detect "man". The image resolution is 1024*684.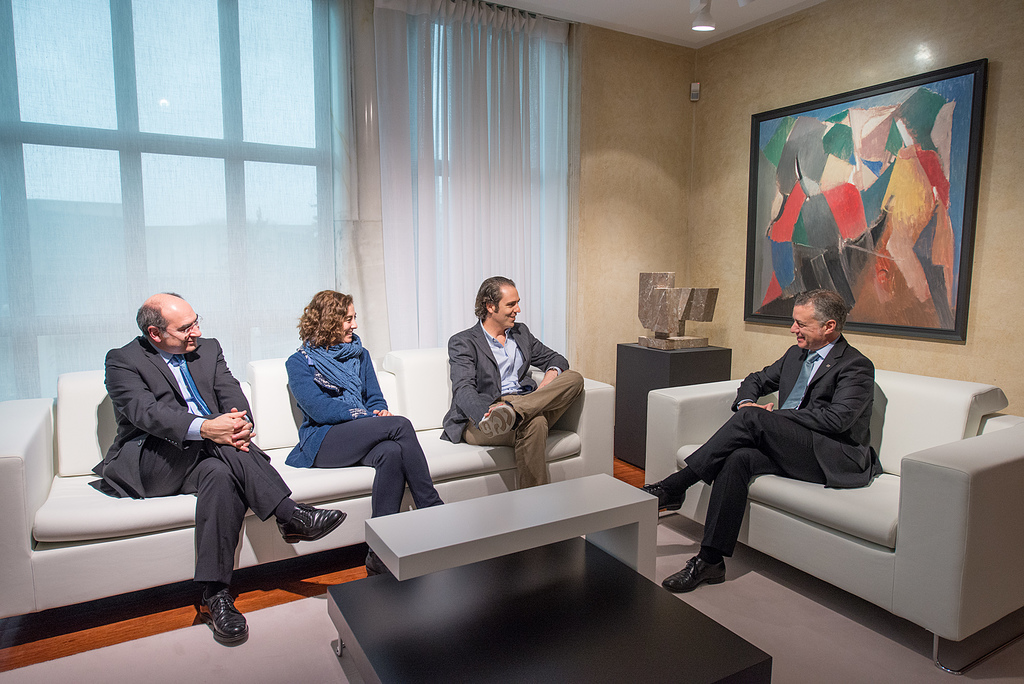
[x1=643, y1=289, x2=881, y2=595].
